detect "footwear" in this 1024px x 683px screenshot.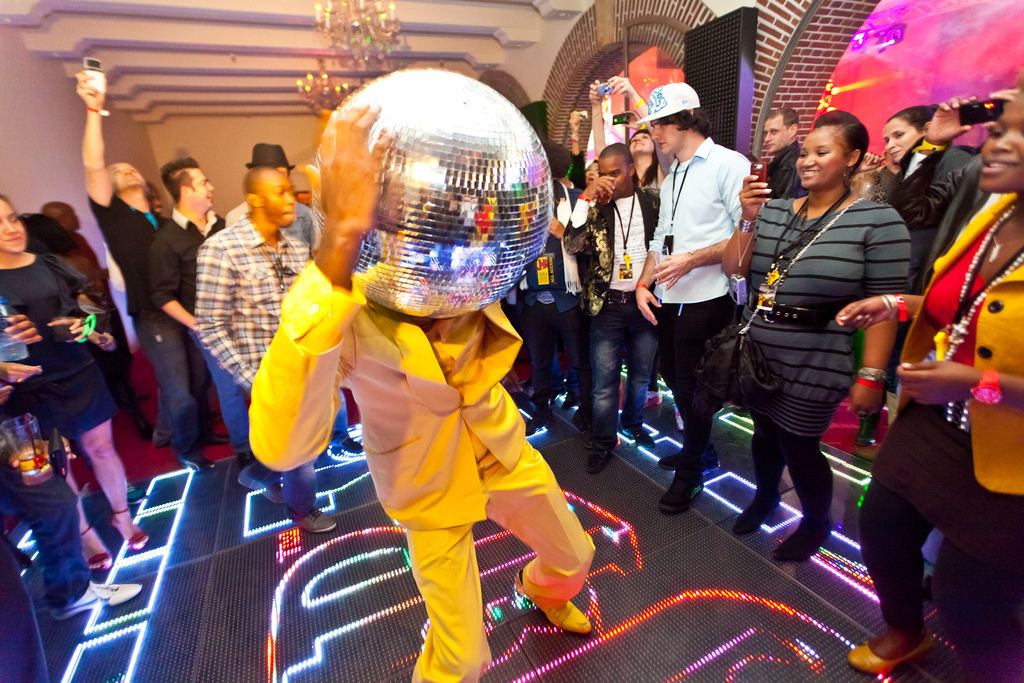
Detection: bbox(657, 443, 719, 473).
